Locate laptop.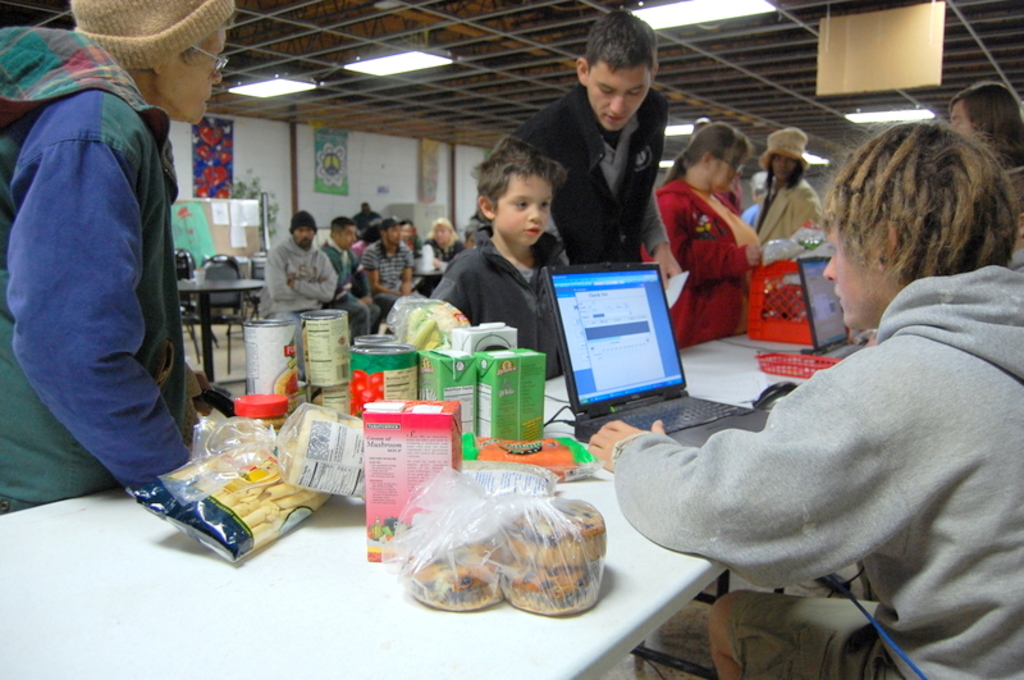
Bounding box: [left=536, top=261, right=768, bottom=453].
